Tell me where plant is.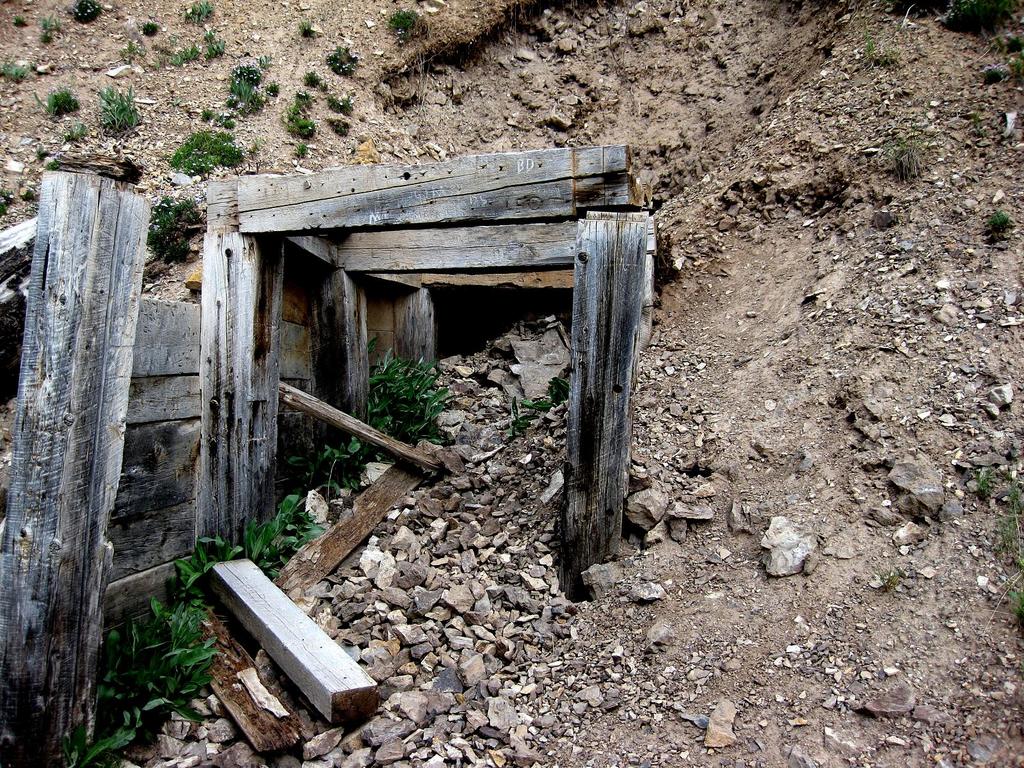
plant is at [206, 29, 223, 56].
